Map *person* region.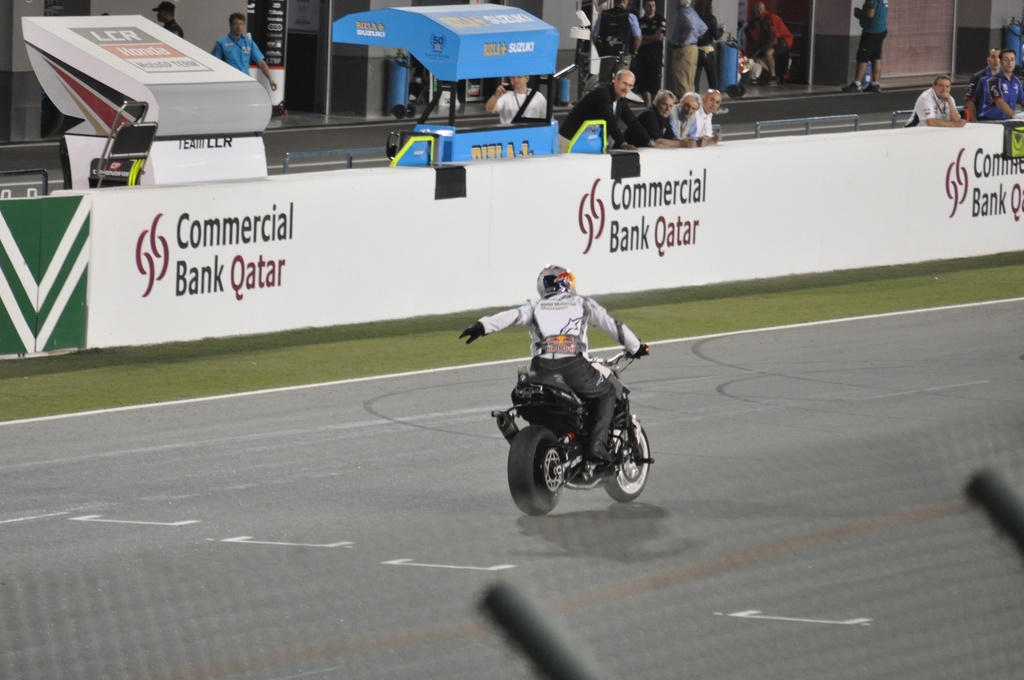
Mapped to <box>843,0,890,91</box>.
